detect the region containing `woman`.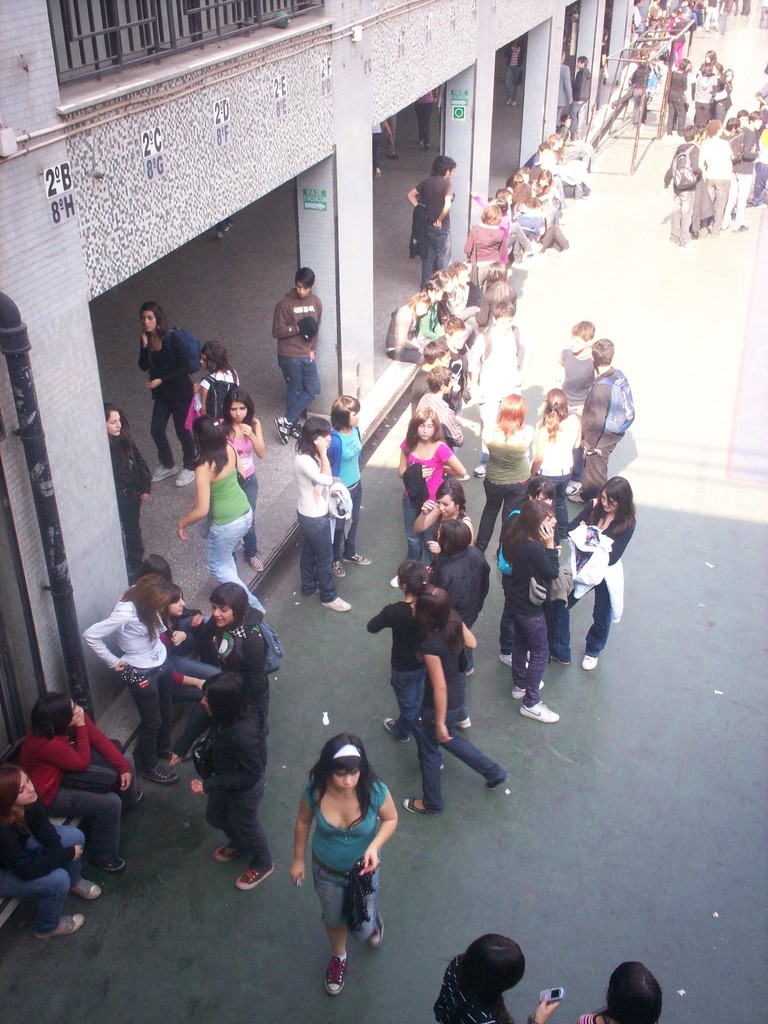
[x1=568, y1=475, x2=634, y2=667].
